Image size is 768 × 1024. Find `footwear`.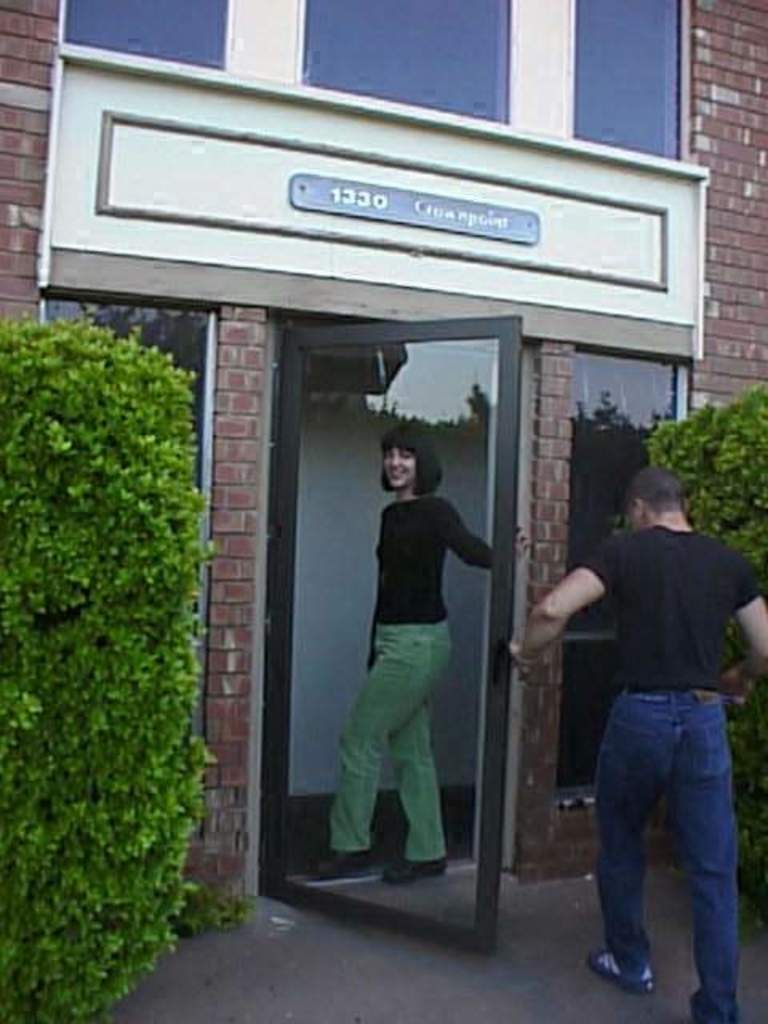
l=589, t=954, r=650, b=994.
